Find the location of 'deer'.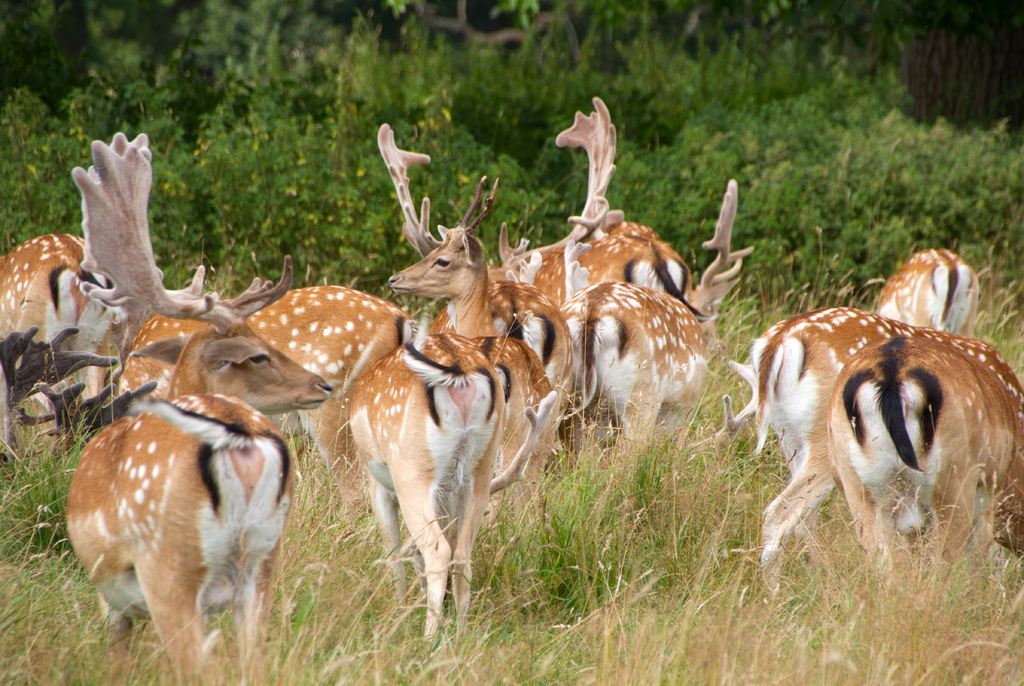
Location: bbox=(872, 243, 977, 331).
